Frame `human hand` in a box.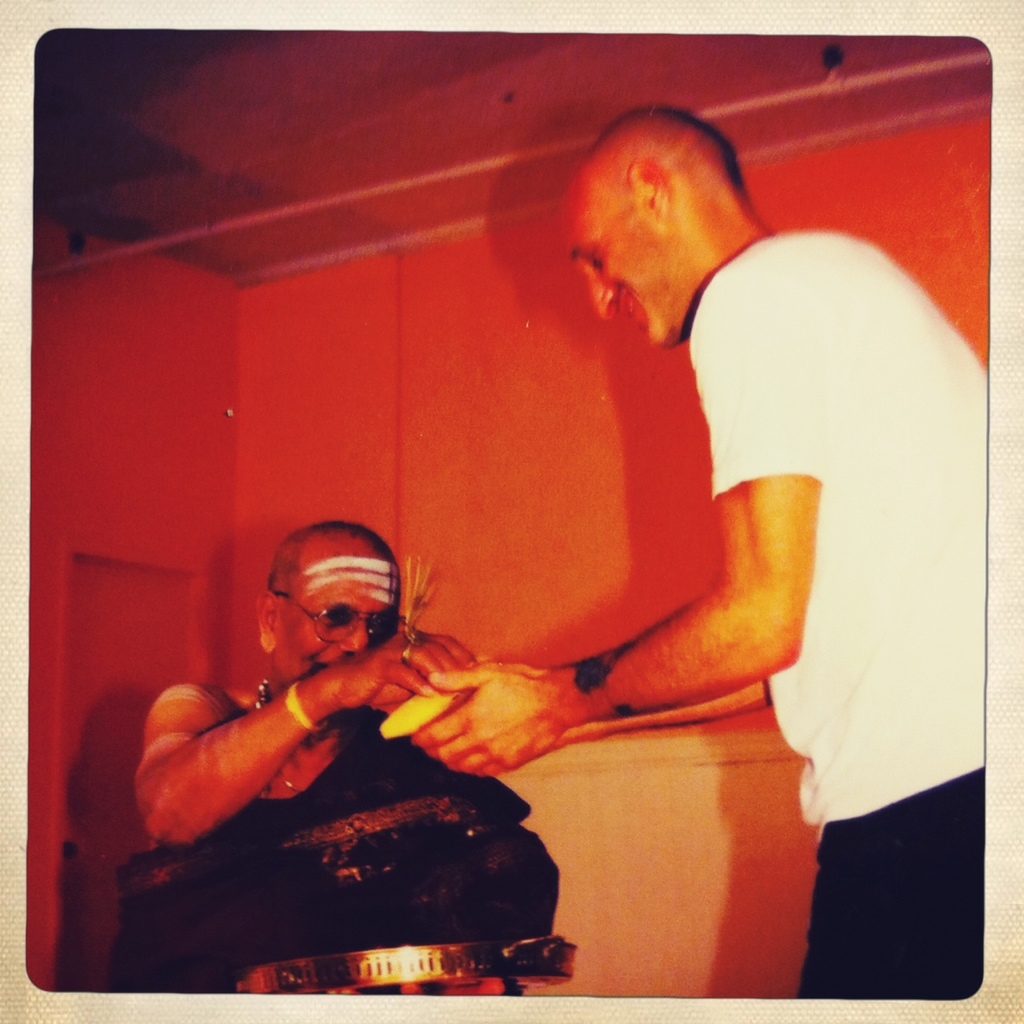
locate(403, 658, 581, 789).
